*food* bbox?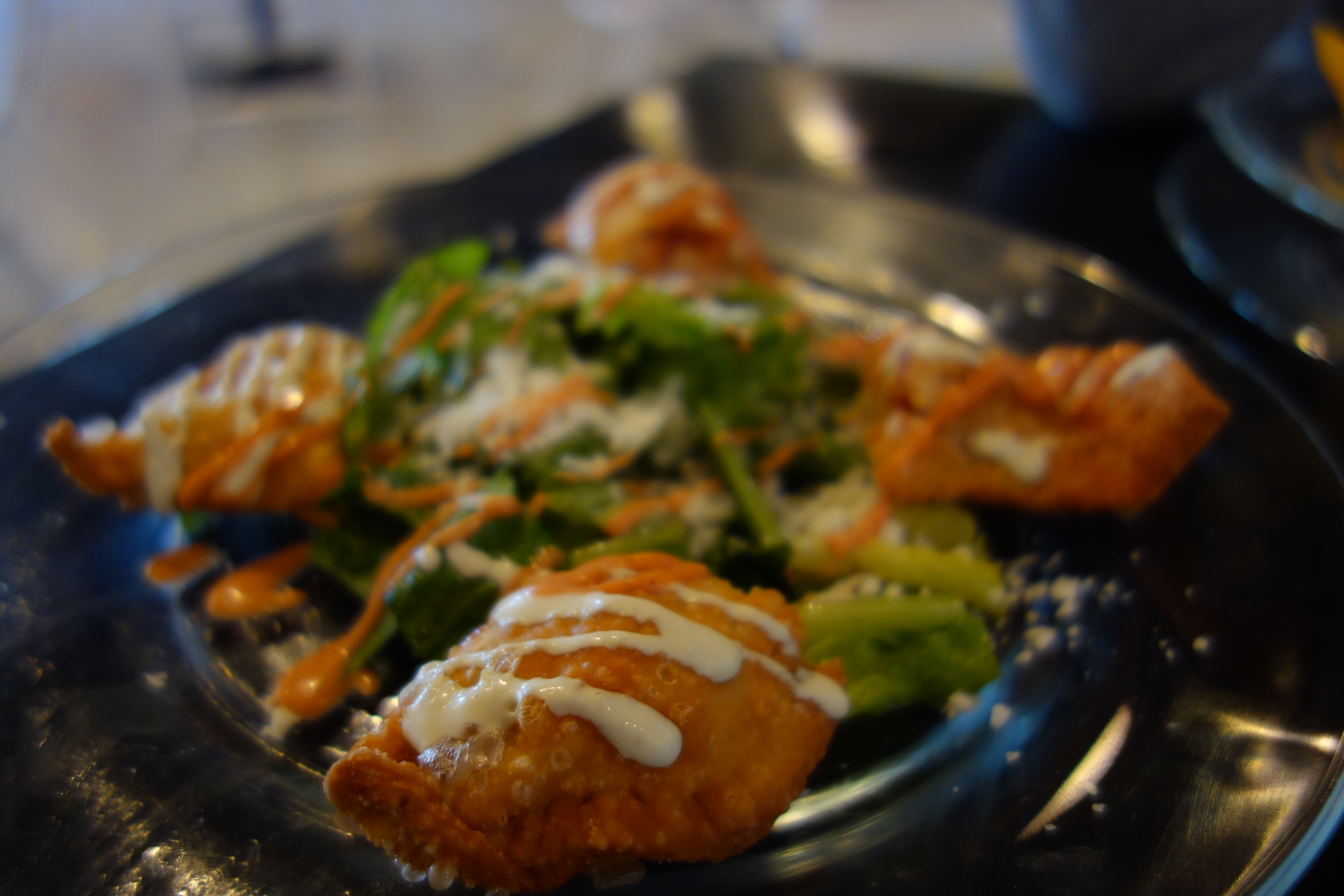
<box>55,38,444,288</box>
